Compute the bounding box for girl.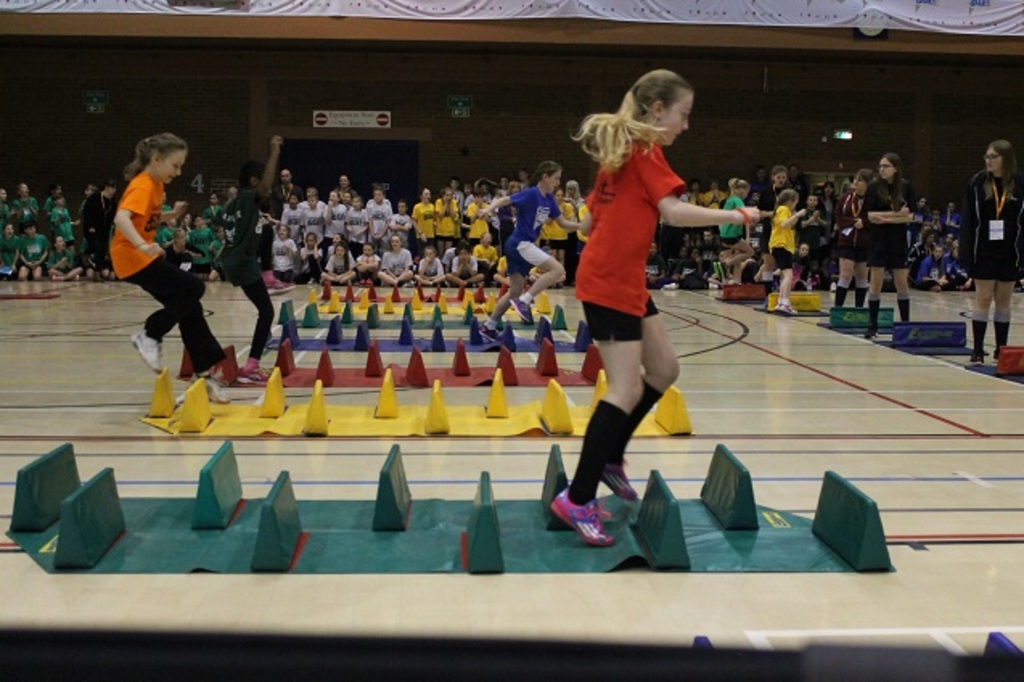
[413, 246, 445, 286].
